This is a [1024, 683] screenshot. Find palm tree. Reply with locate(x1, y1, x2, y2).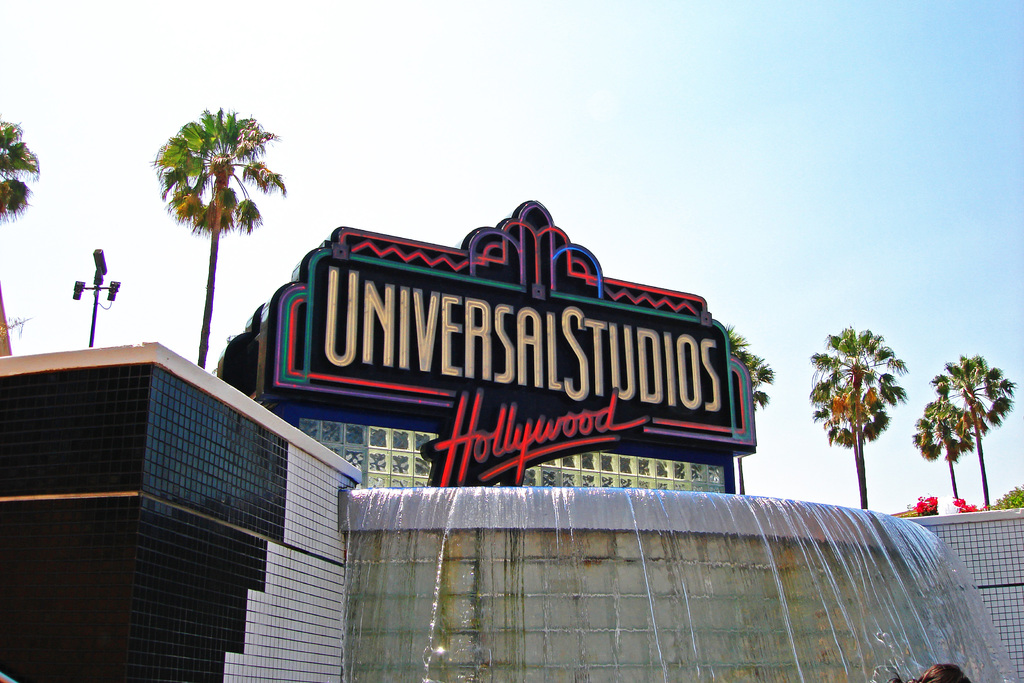
locate(806, 335, 890, 520).
